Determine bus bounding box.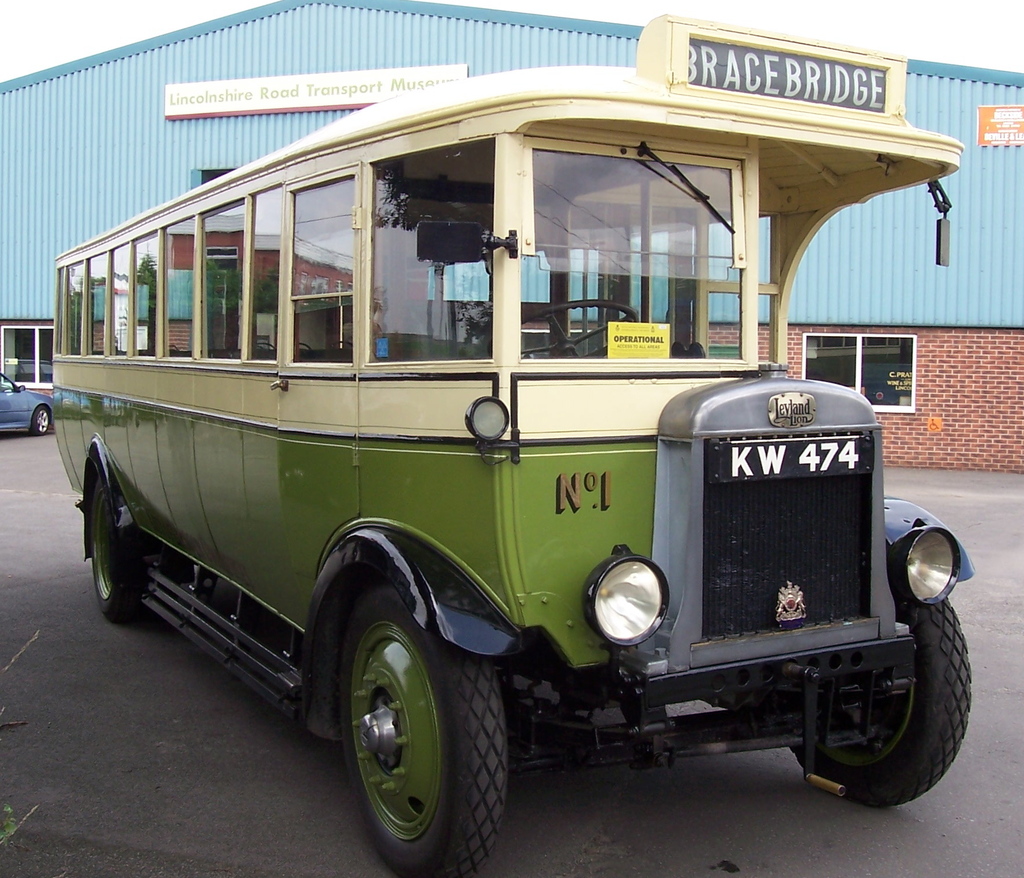
Determined: l=48, t=8, r=975, b=875.
